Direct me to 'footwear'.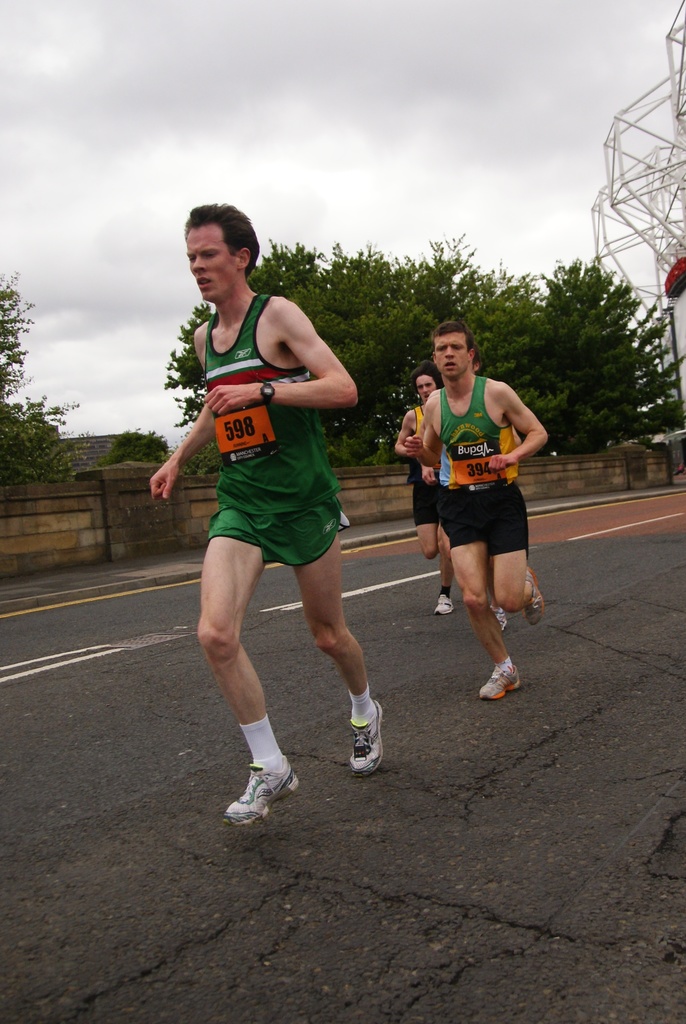
Direction: pyautogui.locateOnScreen(488, 603, 509, 632).
